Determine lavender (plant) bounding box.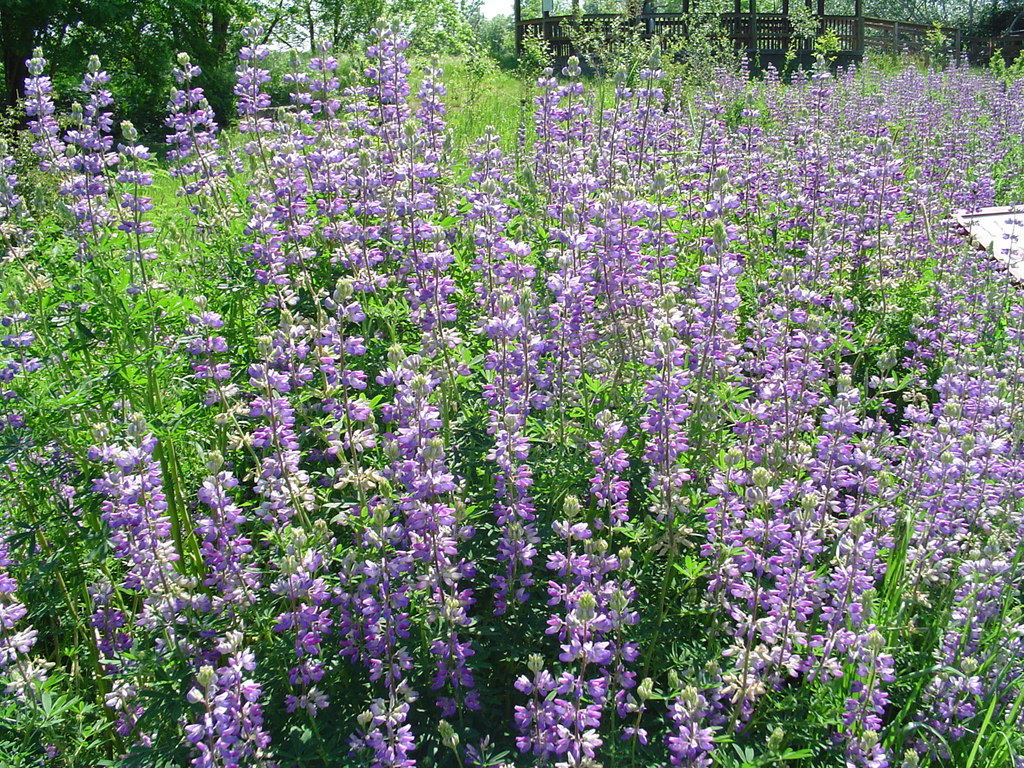
Determined: select_region(280, 64, 331, 221).
